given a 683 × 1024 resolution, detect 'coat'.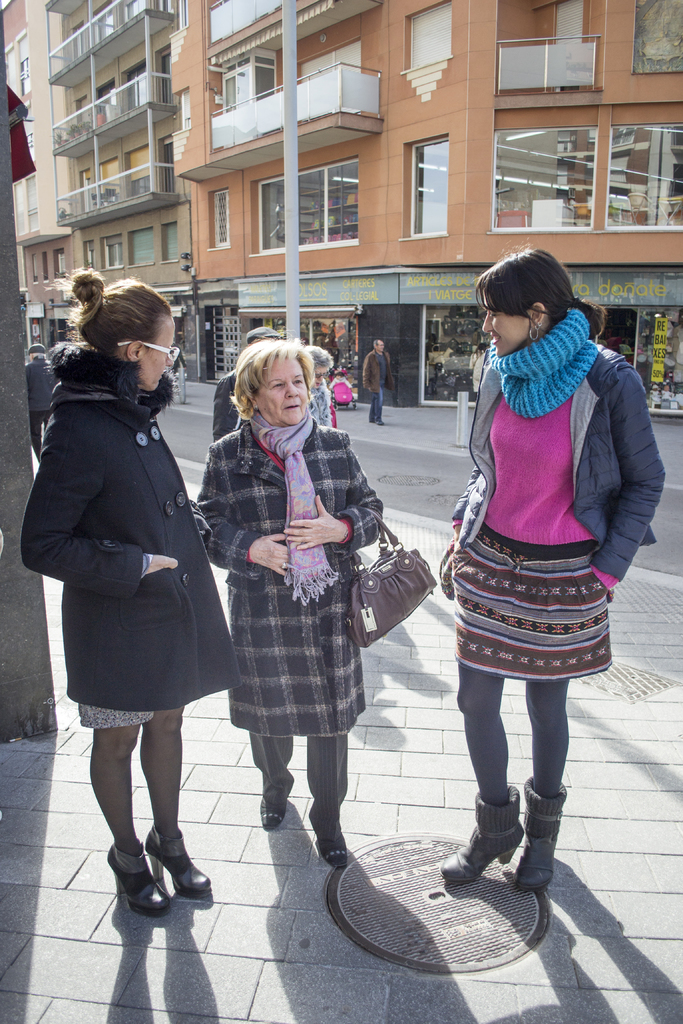
195, 410, 393, 735.
